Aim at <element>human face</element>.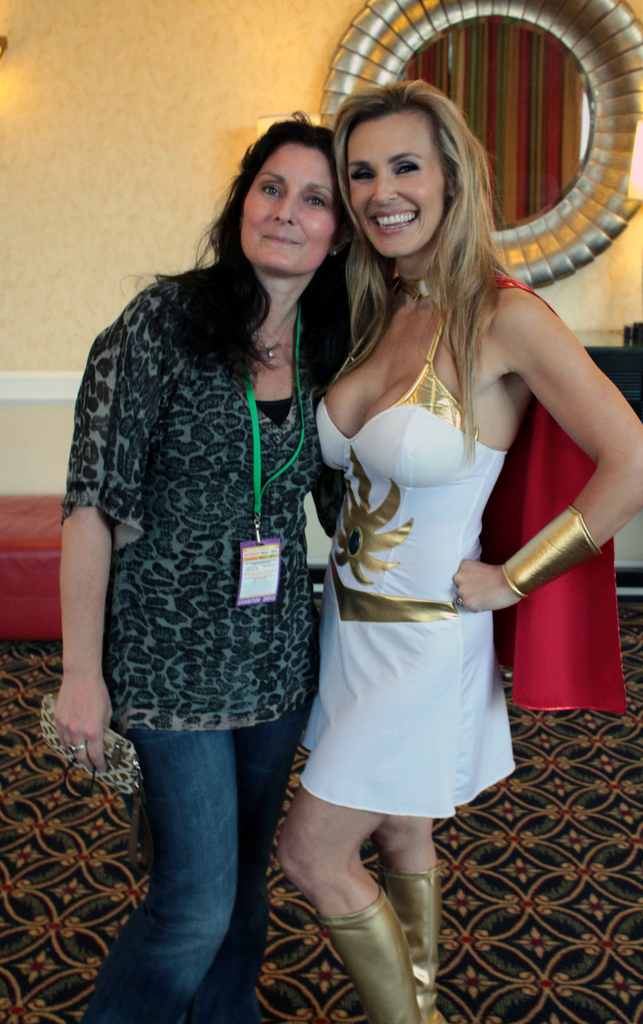
Aimed at [x1=345, y1=113, x2=447, y2=255].
